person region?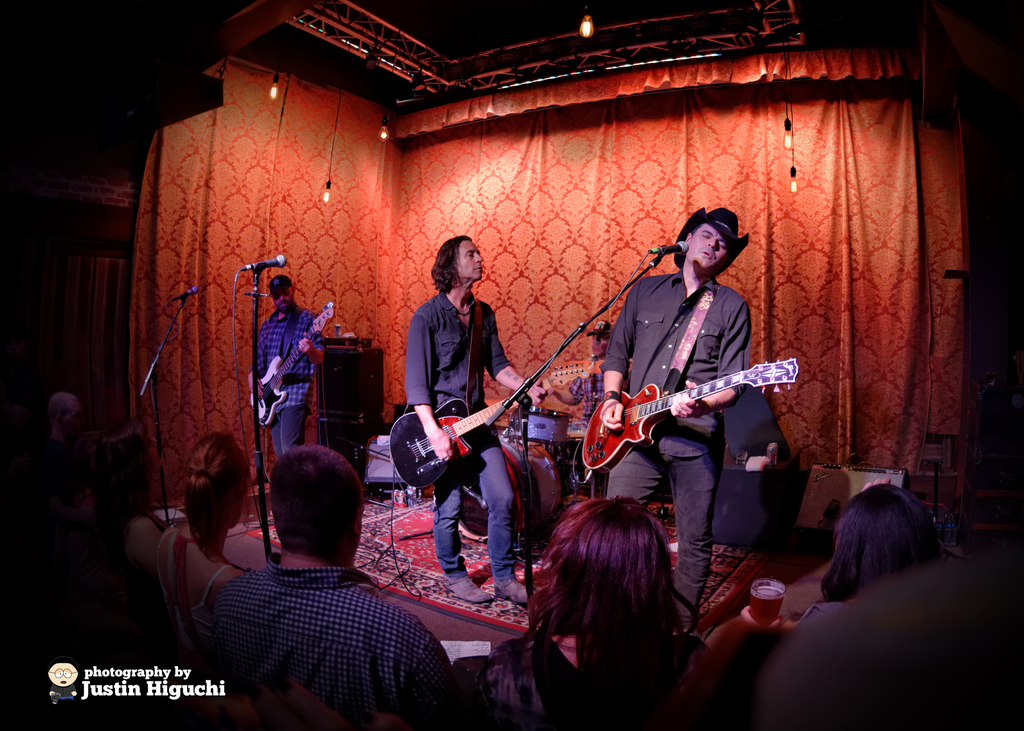
247:274:331:463
